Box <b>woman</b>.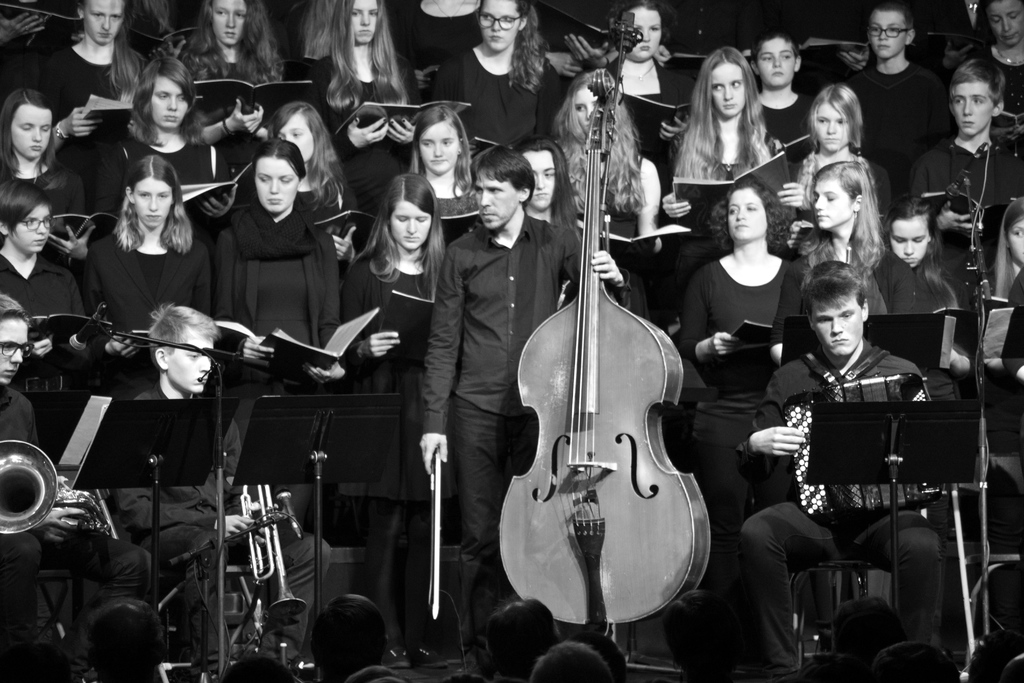
889 191 970 545.
